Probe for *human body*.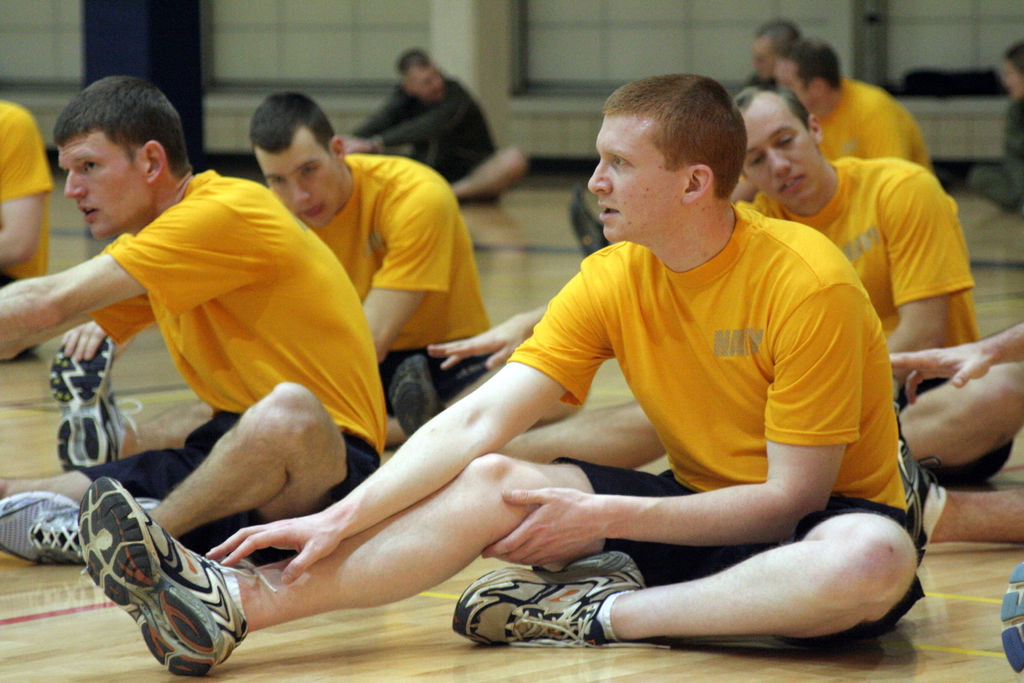
Probe result: <box>76,102,929,674</box>.
